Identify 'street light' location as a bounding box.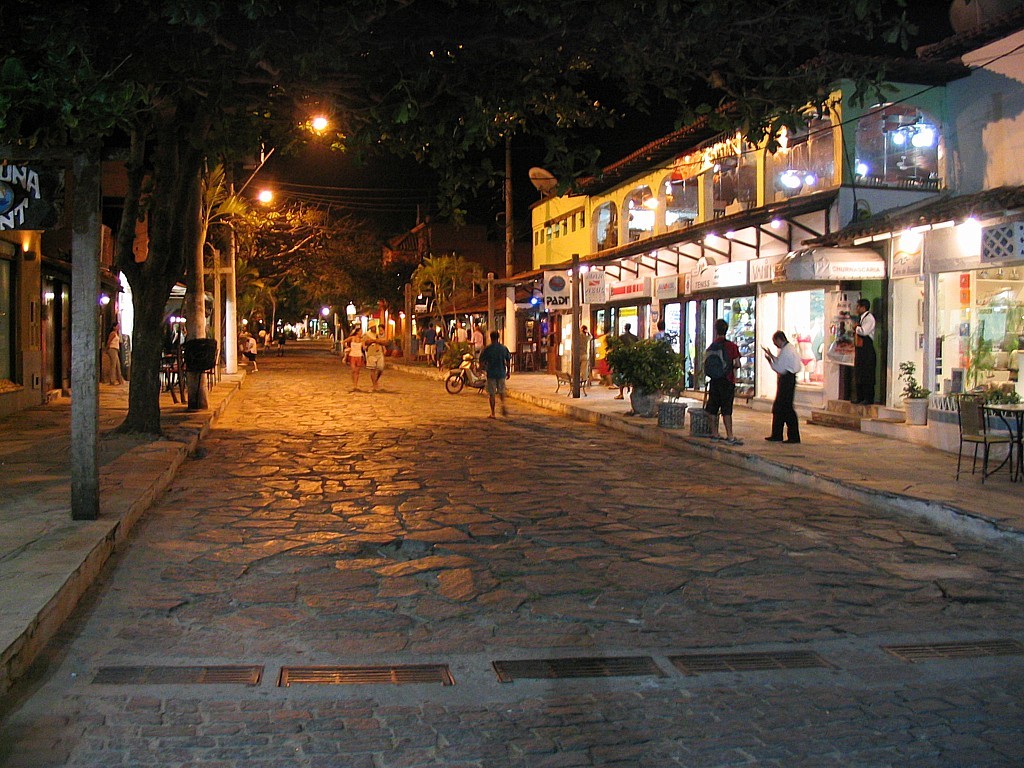
x1=318, y1=304, x2=332, y2=319.
